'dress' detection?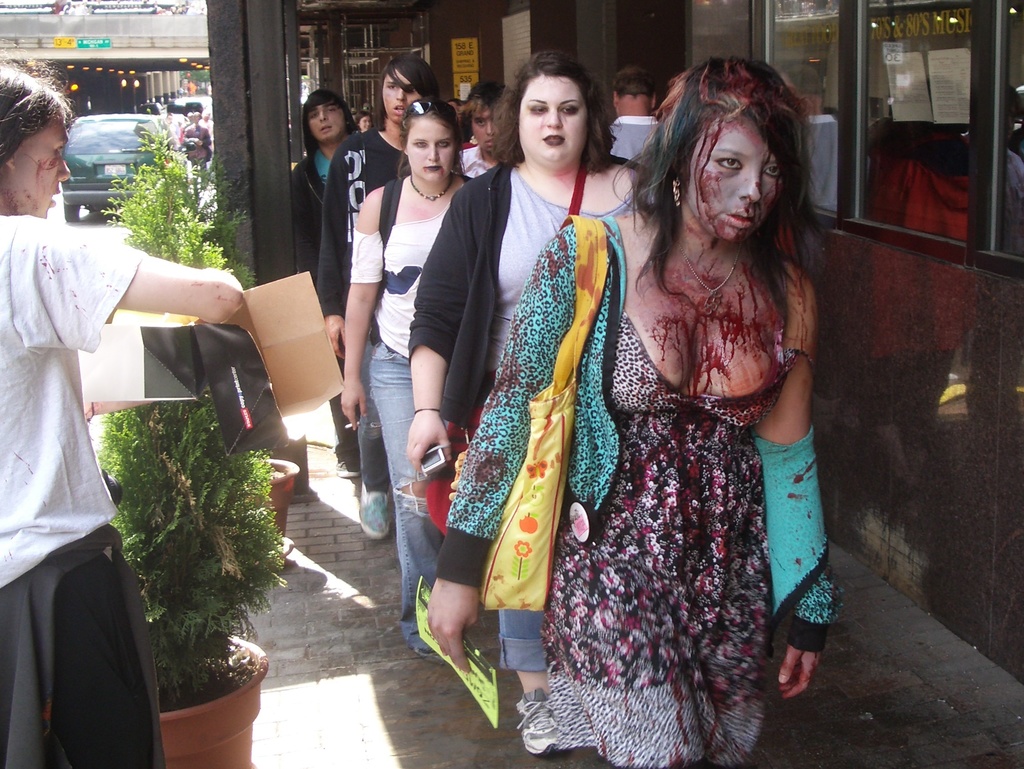
545, 314, 808, 768
